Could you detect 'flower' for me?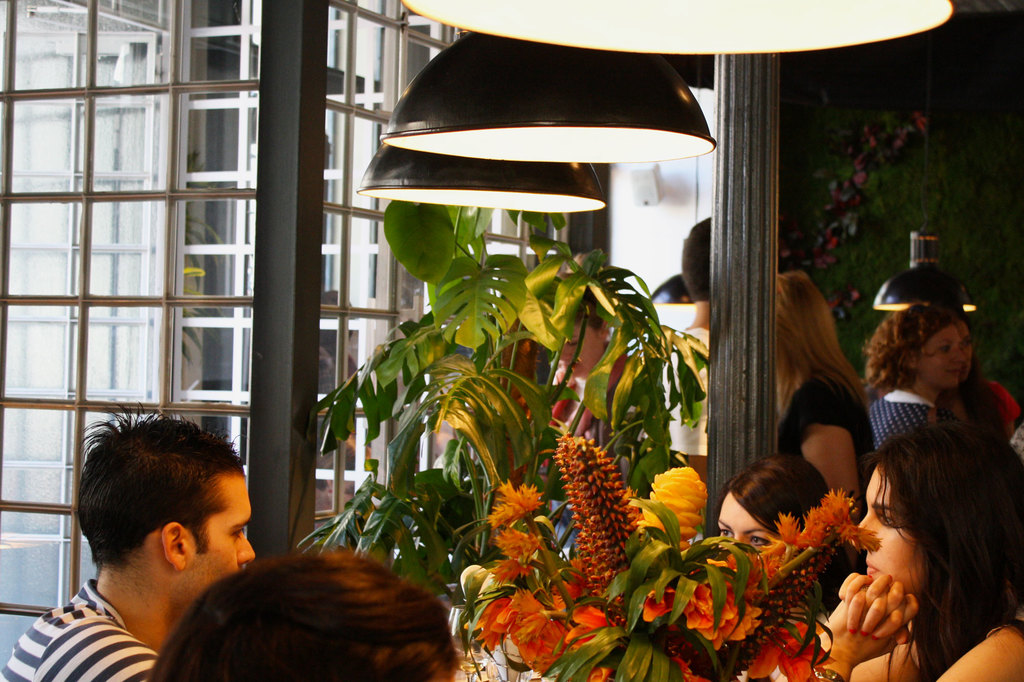
Detection result: left=635, top=463, right=711, bottom=551.
